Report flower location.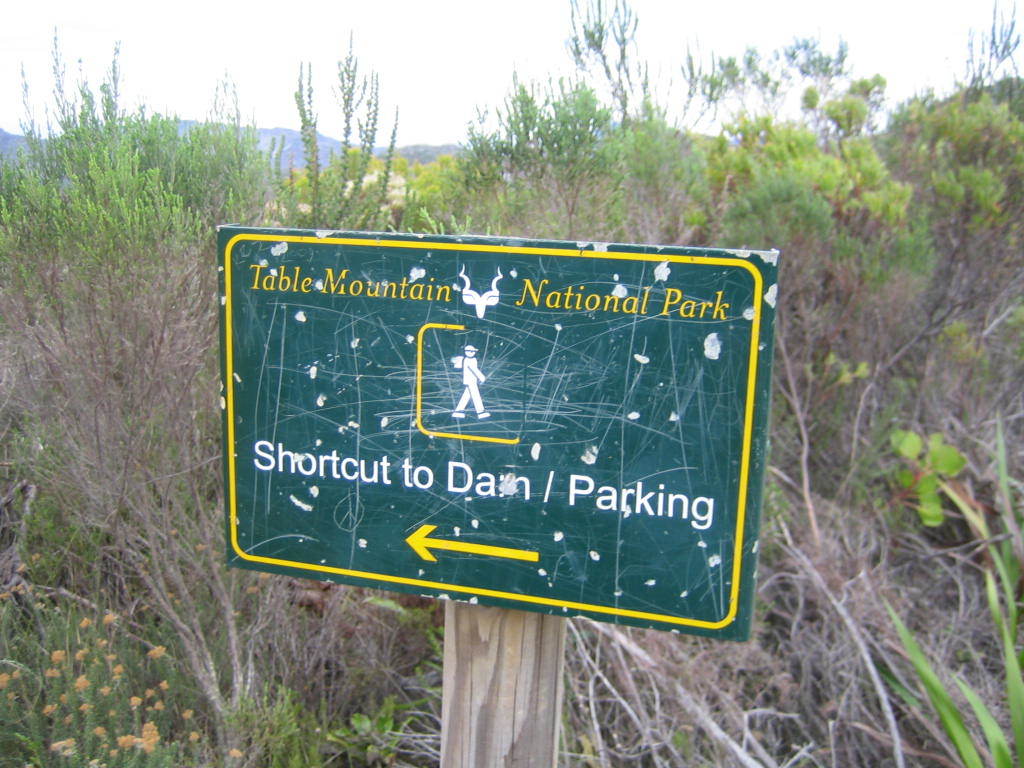
Report: l=161, t=680, r=171, b=694.
